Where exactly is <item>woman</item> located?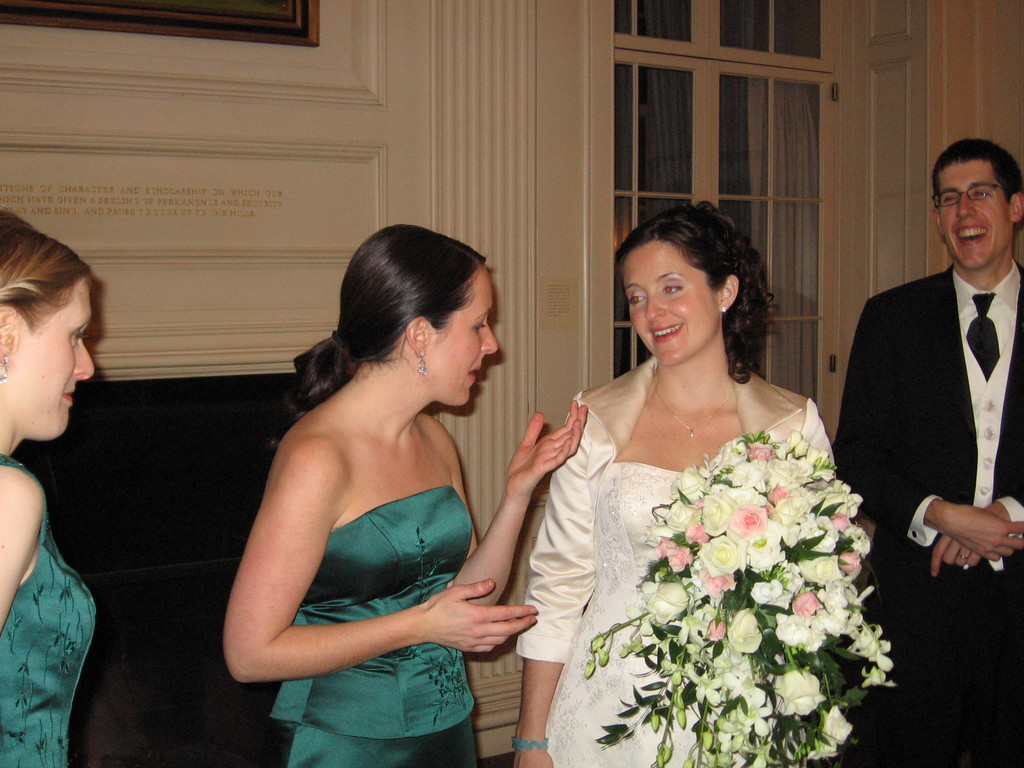
Its bounding box is [221, 223, 586, 767].
